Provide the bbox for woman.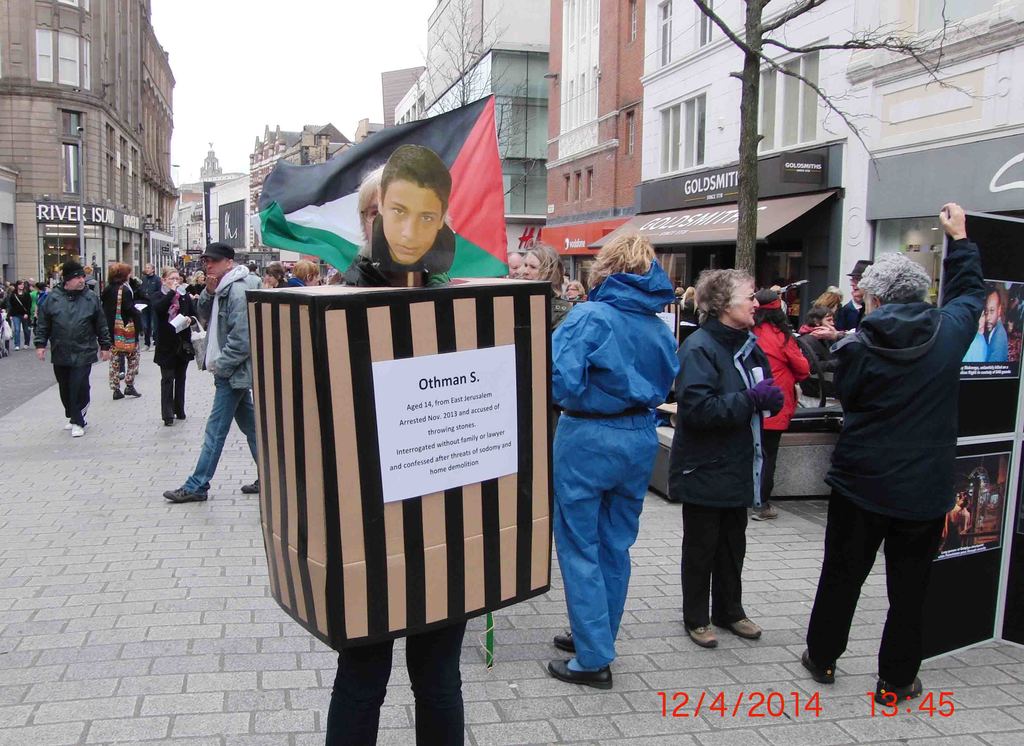
(left=521, top=251, right=570, bottom=420).
